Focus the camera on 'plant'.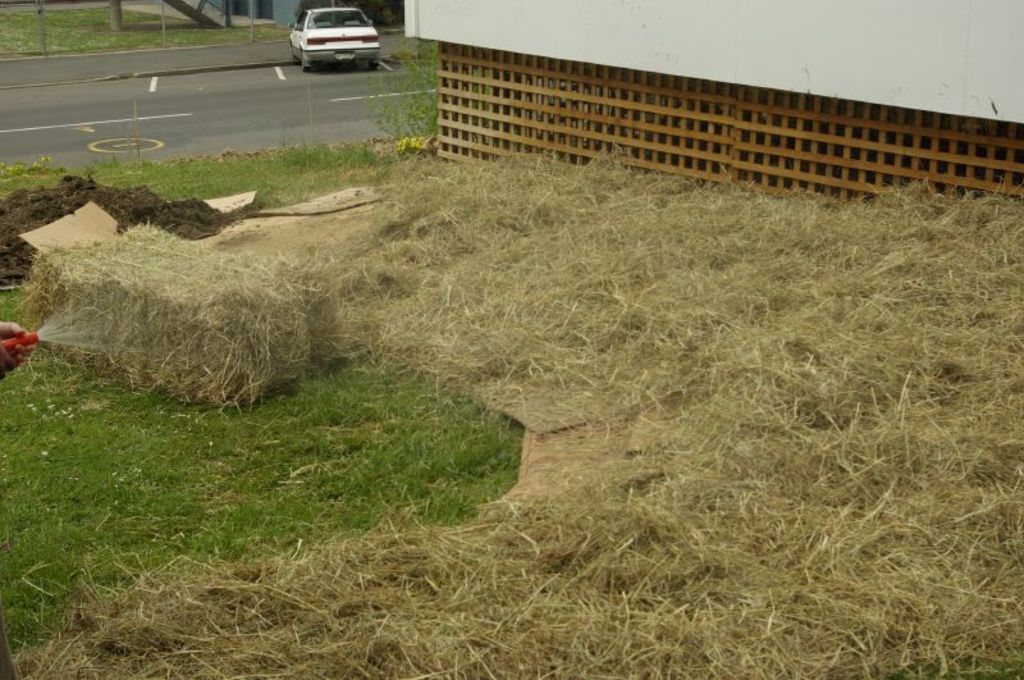
Focus region: crop(0, 278, 520, 653).
